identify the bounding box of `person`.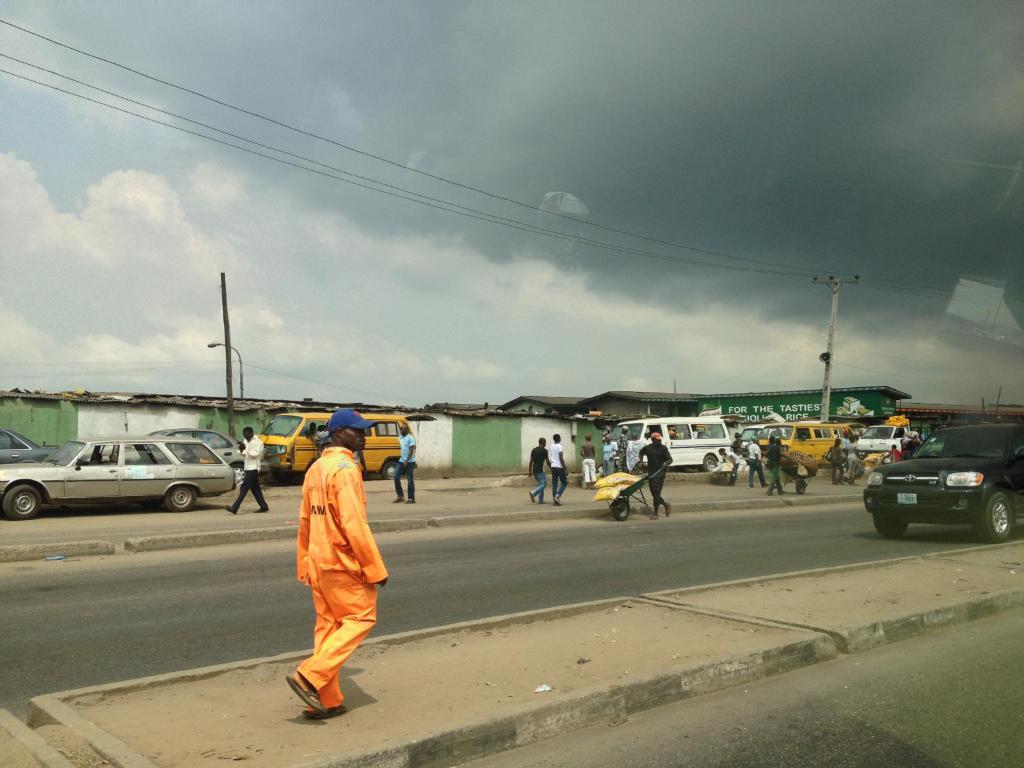
(618,428,629,470).
